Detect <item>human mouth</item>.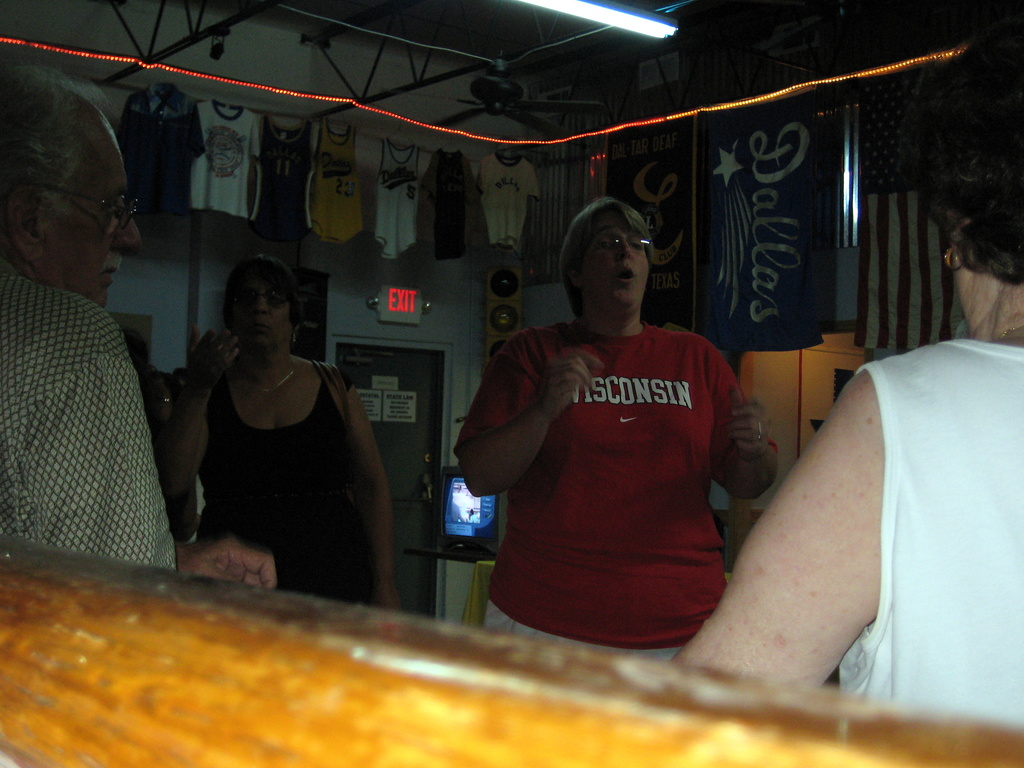
Detected at (left=100, top=264, right=120, bottom=285).
